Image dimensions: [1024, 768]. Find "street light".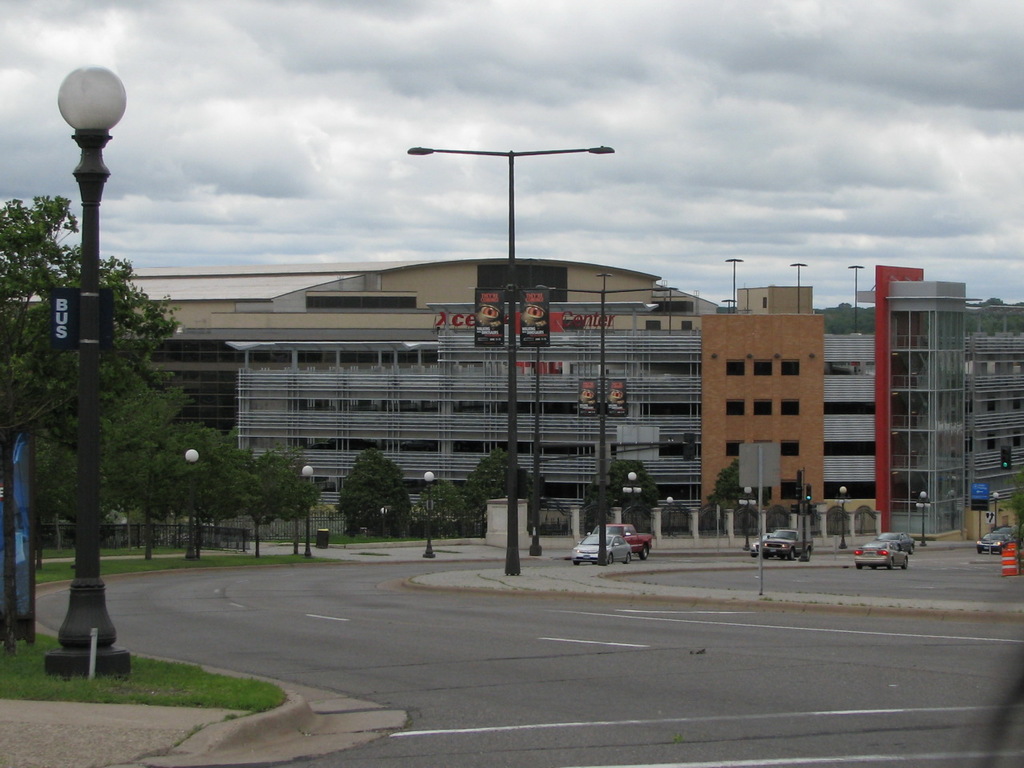
<region>788, 262, 810, 310</region>.
